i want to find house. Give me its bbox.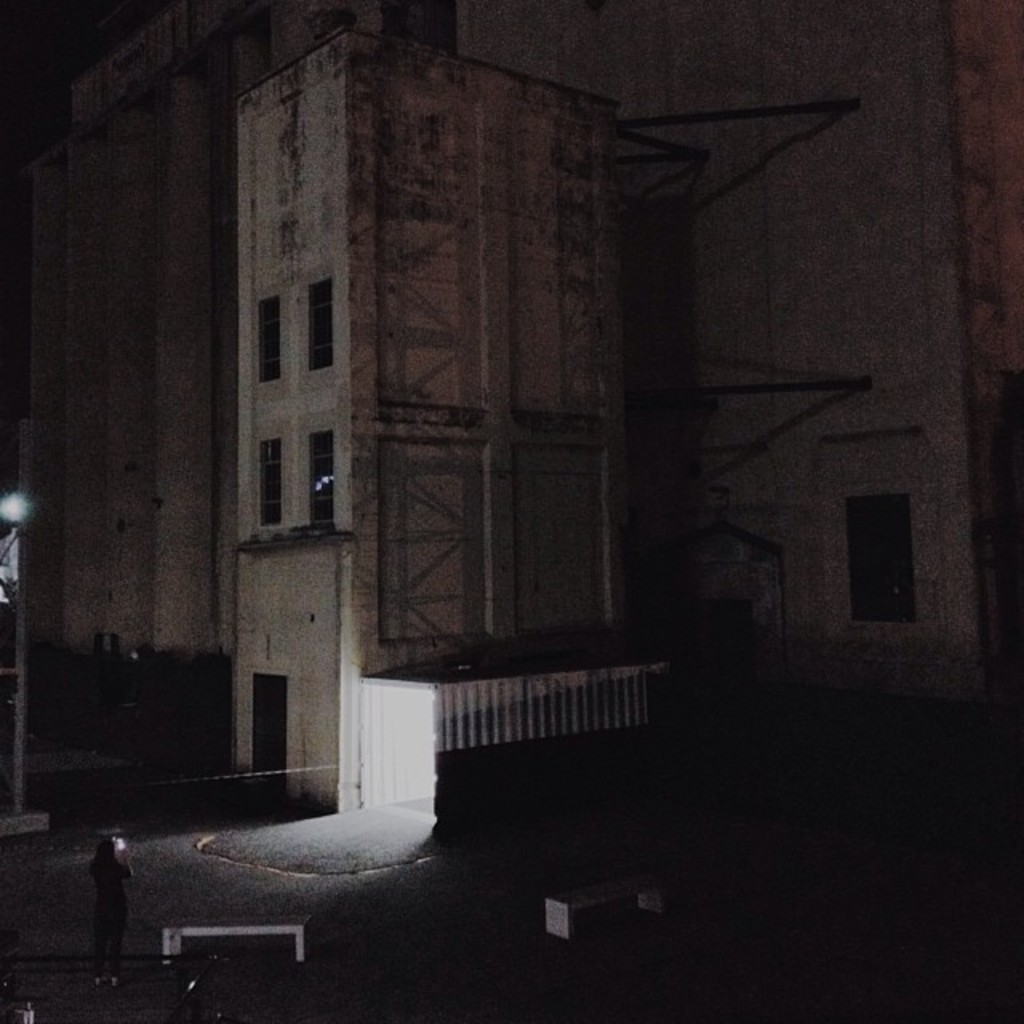
left=202, top=53, right=587, bottom=813.
